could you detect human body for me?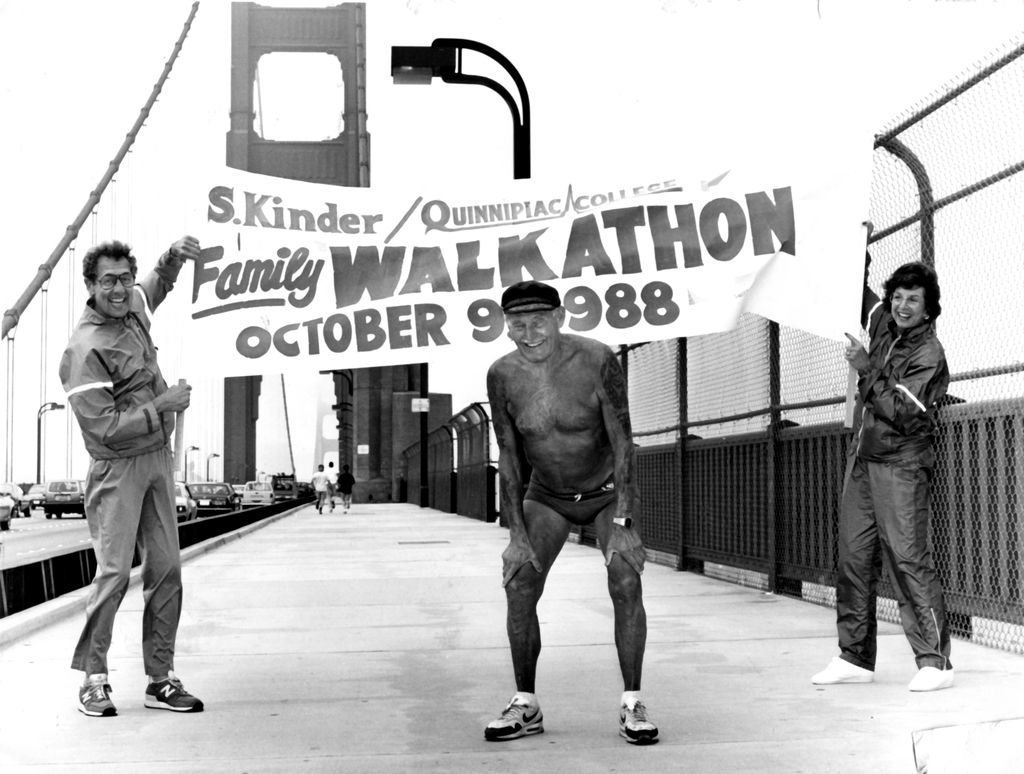
Detection result: [x1=811, y1=224, x2=953, y2=696].
